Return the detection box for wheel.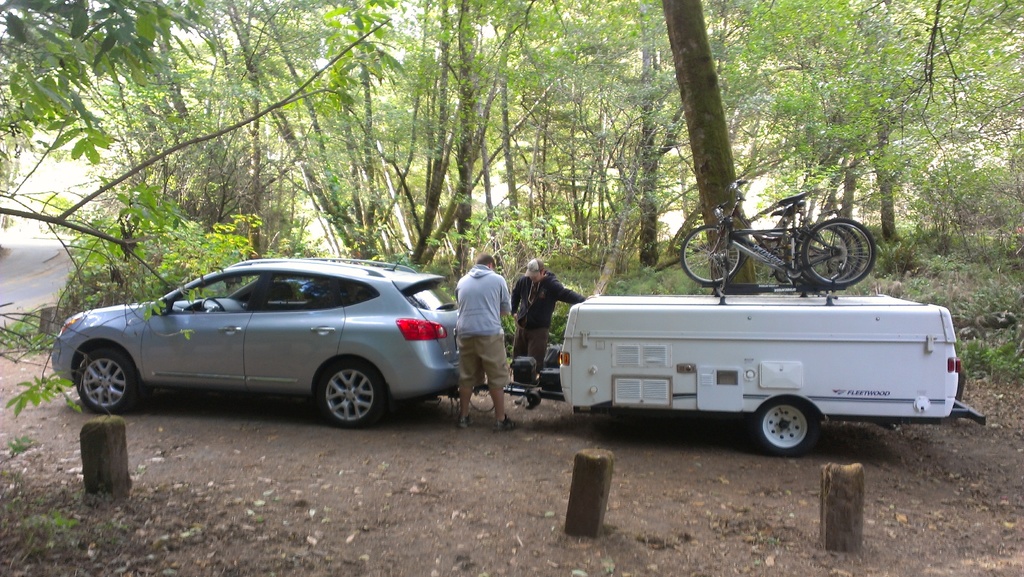
(left=787, top=222, right=865, bottom=287).
